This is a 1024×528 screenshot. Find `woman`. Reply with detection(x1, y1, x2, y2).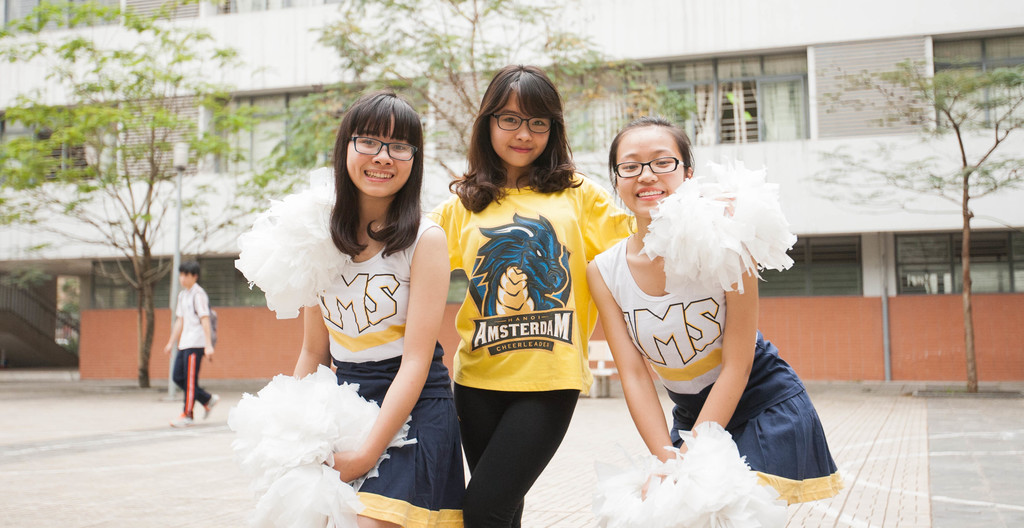
detection(234, 100, 460, 504).
